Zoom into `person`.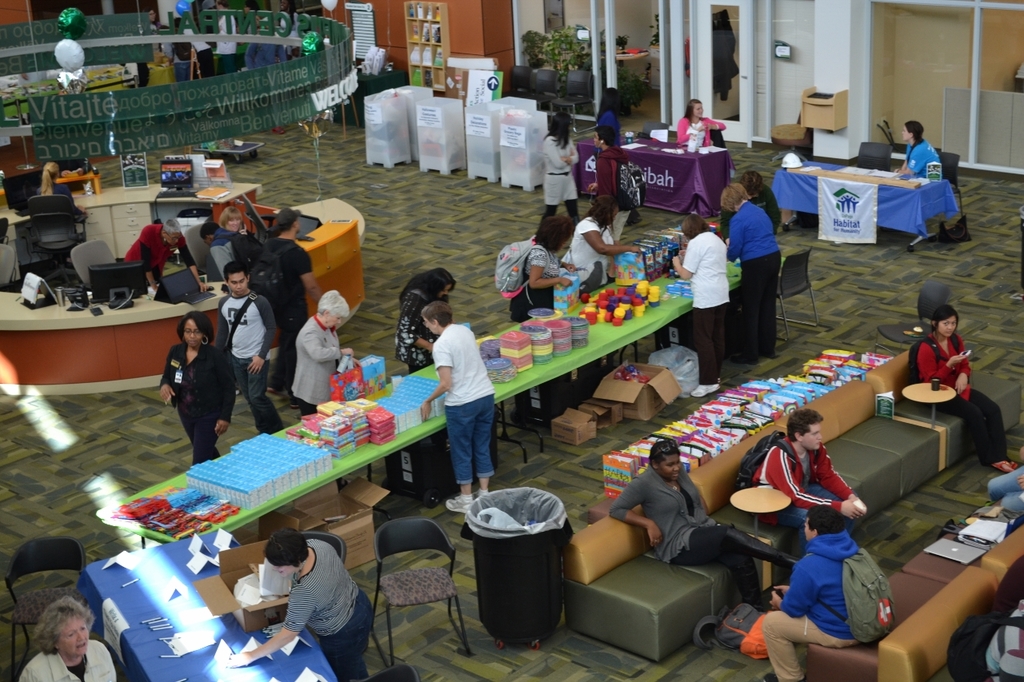
Zoom target: 154:314:230:459.
